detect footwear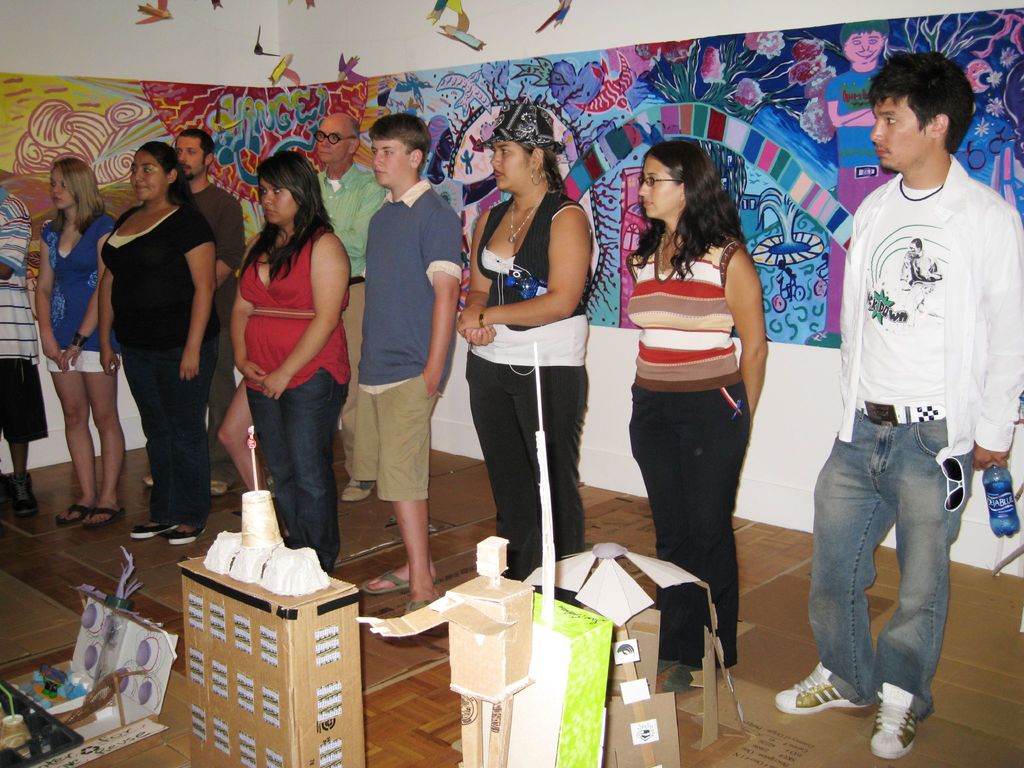
53:503:94:523
